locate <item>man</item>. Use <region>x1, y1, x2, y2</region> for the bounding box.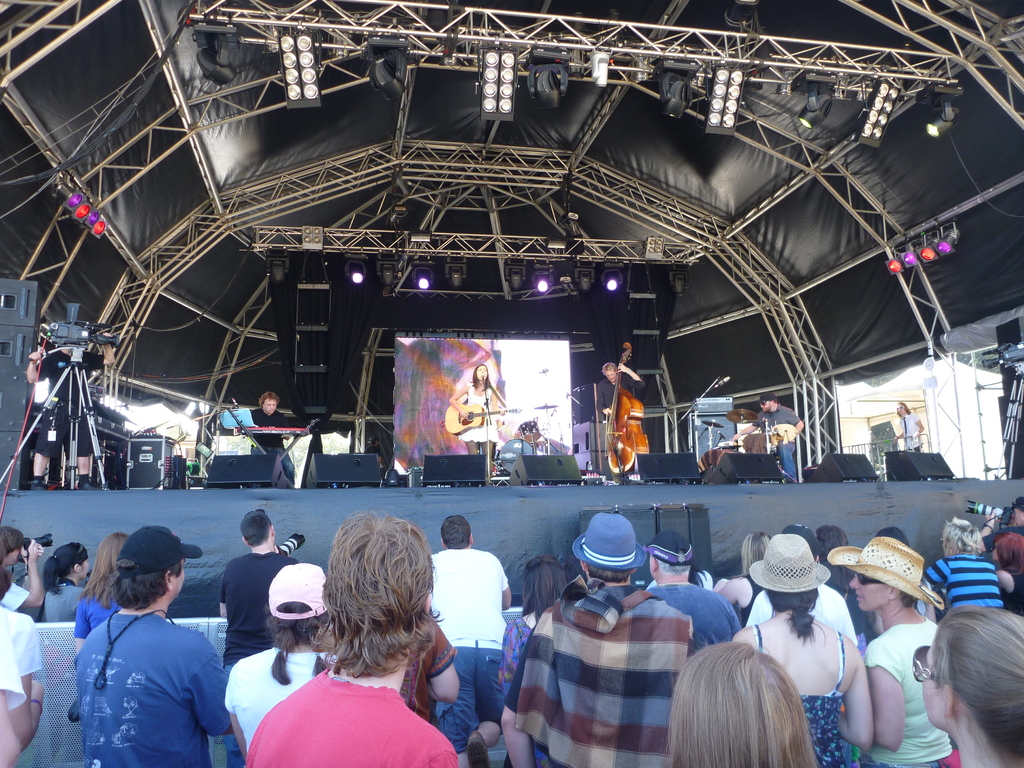
<region>634, 518, 749, 646</region>.
